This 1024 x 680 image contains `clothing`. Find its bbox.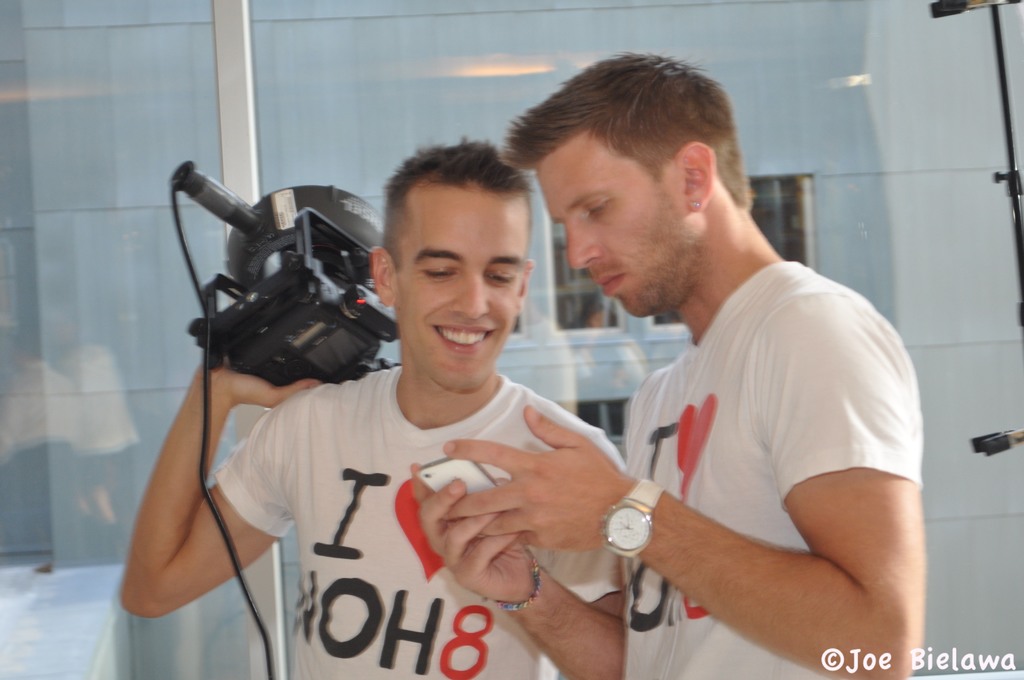
rect(207, 366, 632, 679).
